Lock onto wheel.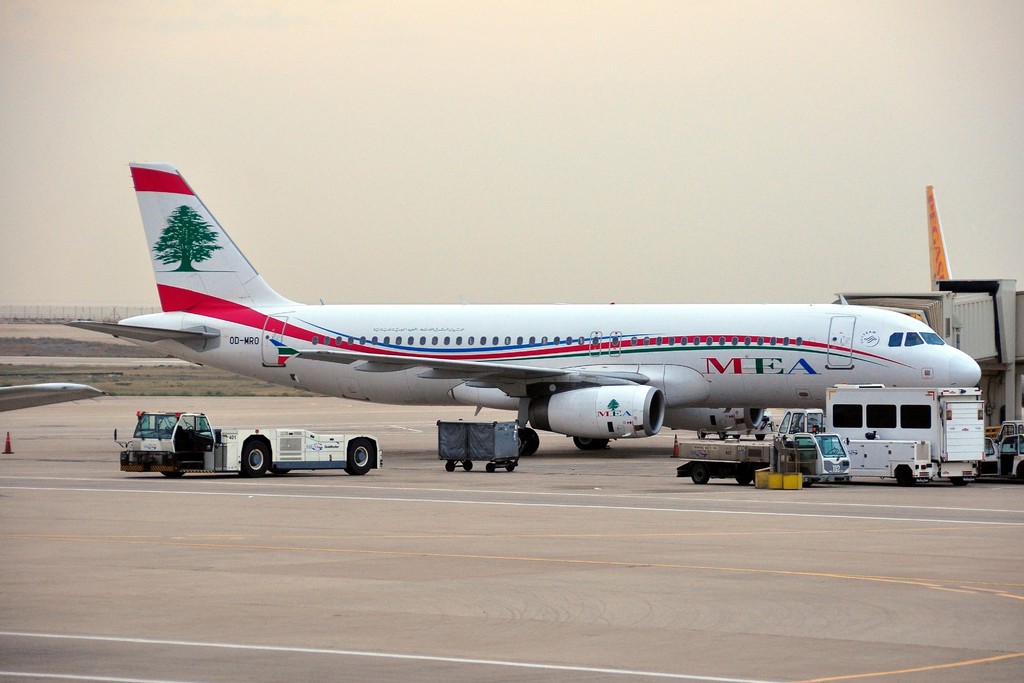
Locked: bbox=[717, 430, 725, 440].
